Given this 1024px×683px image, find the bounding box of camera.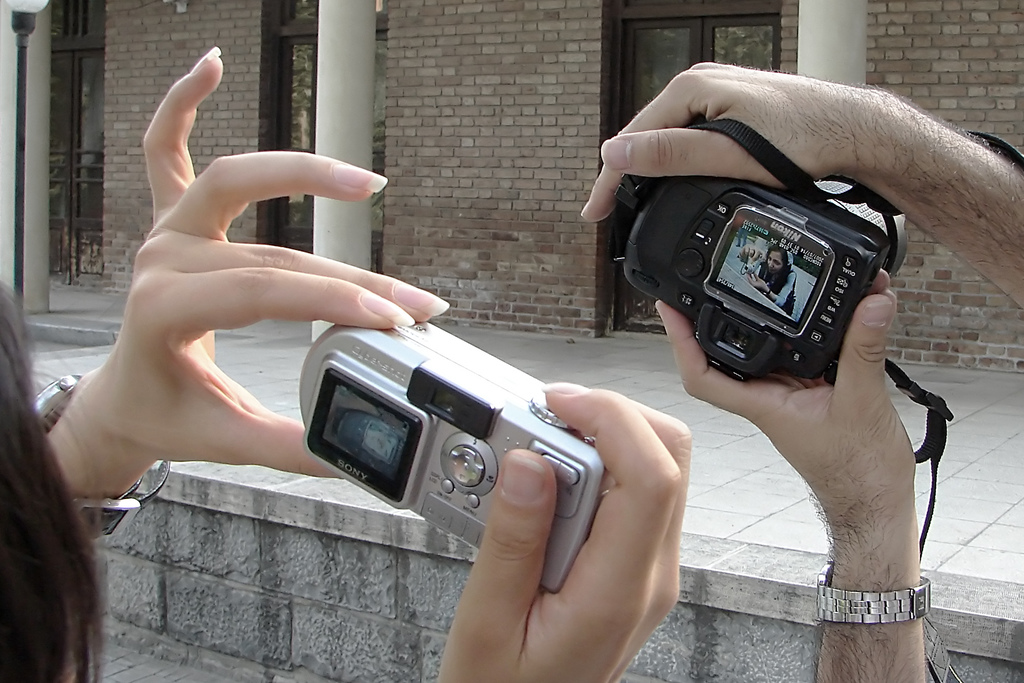
(298, 300, 611, 592).
